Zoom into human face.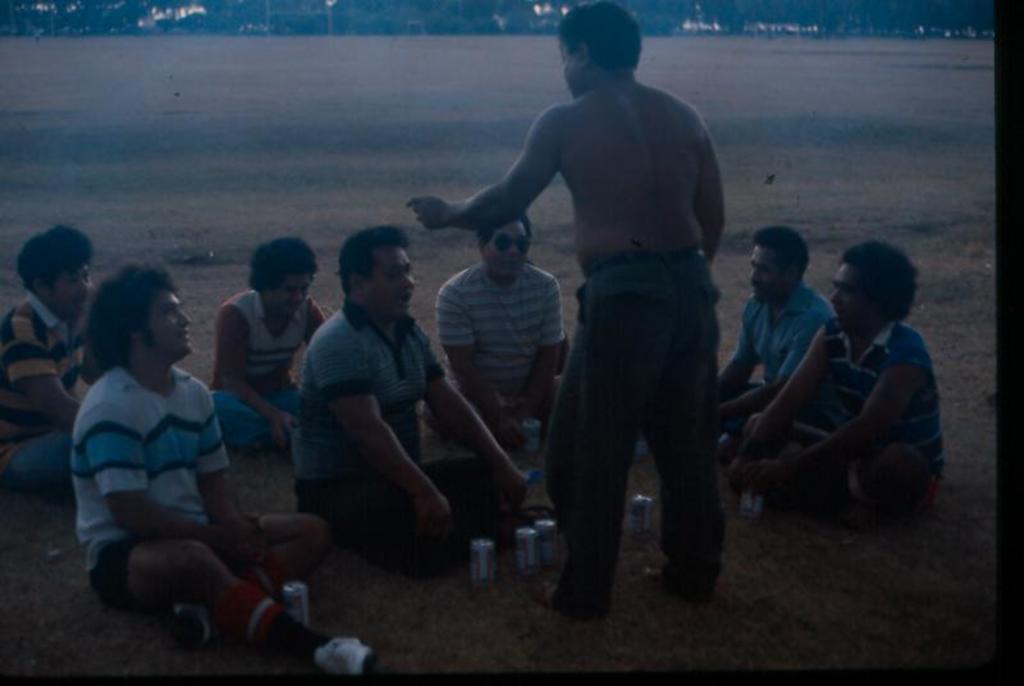
Zoom target: [x1=47, y1=265, x2=93, y2=319].
